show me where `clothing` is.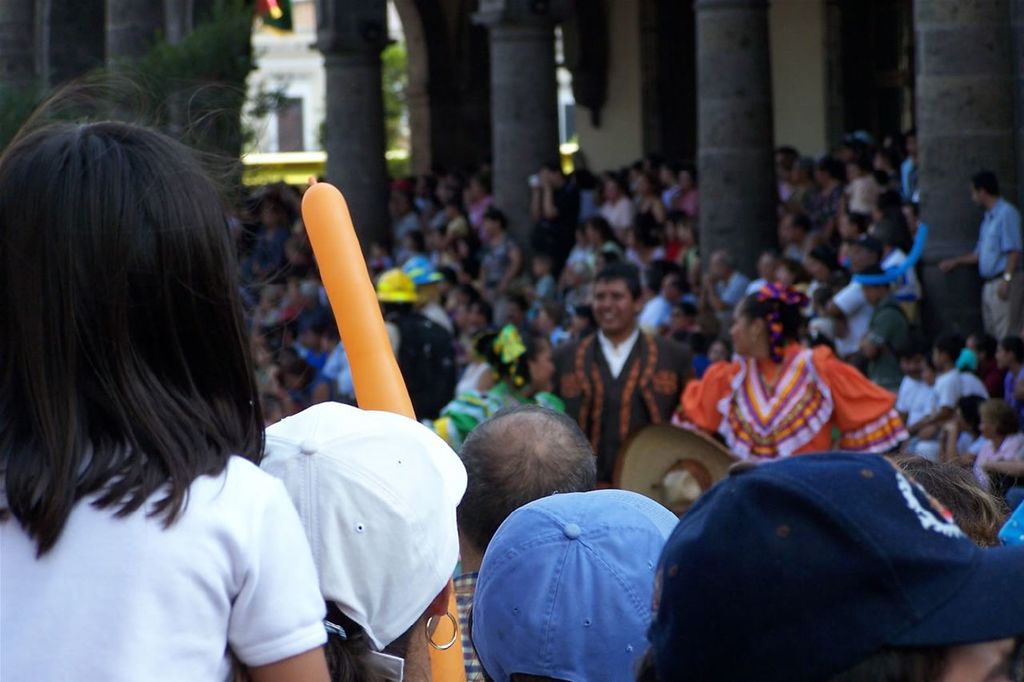
`clothing` is at rect(910, 387, 931, 423).
